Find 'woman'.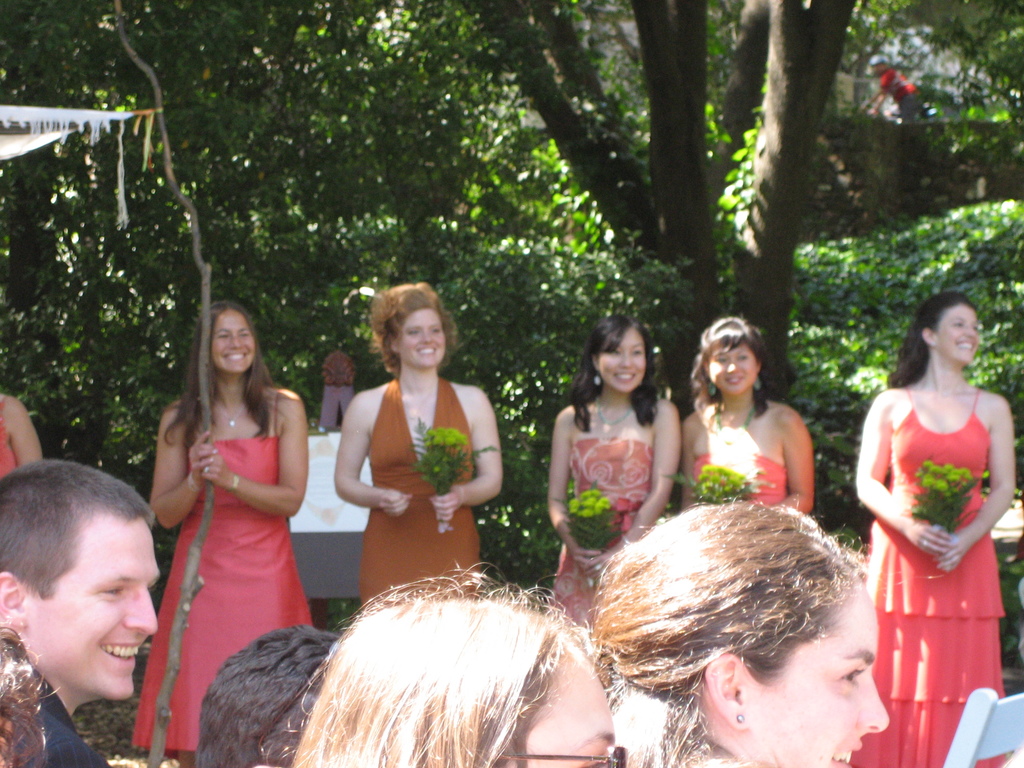
bbox=[0, 392, 45, 477].
